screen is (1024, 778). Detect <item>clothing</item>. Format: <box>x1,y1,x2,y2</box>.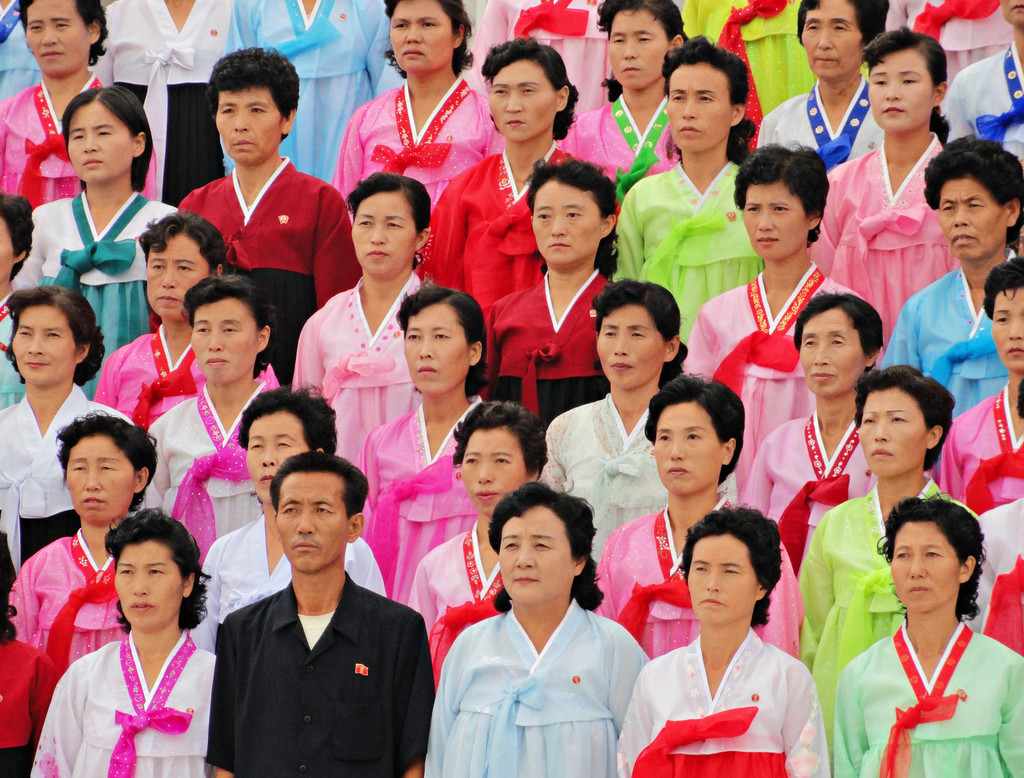
<box>298,279,412,480</box>.
